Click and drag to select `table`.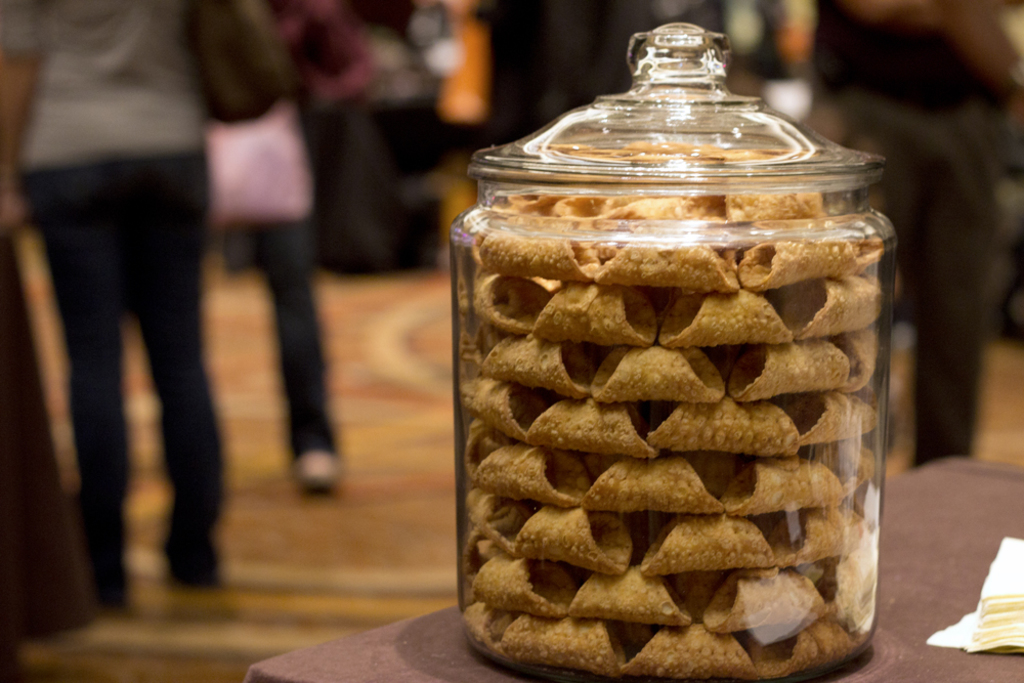
Selection: pyautogui.locateOnScreen(251, 453, 1023, 682).
